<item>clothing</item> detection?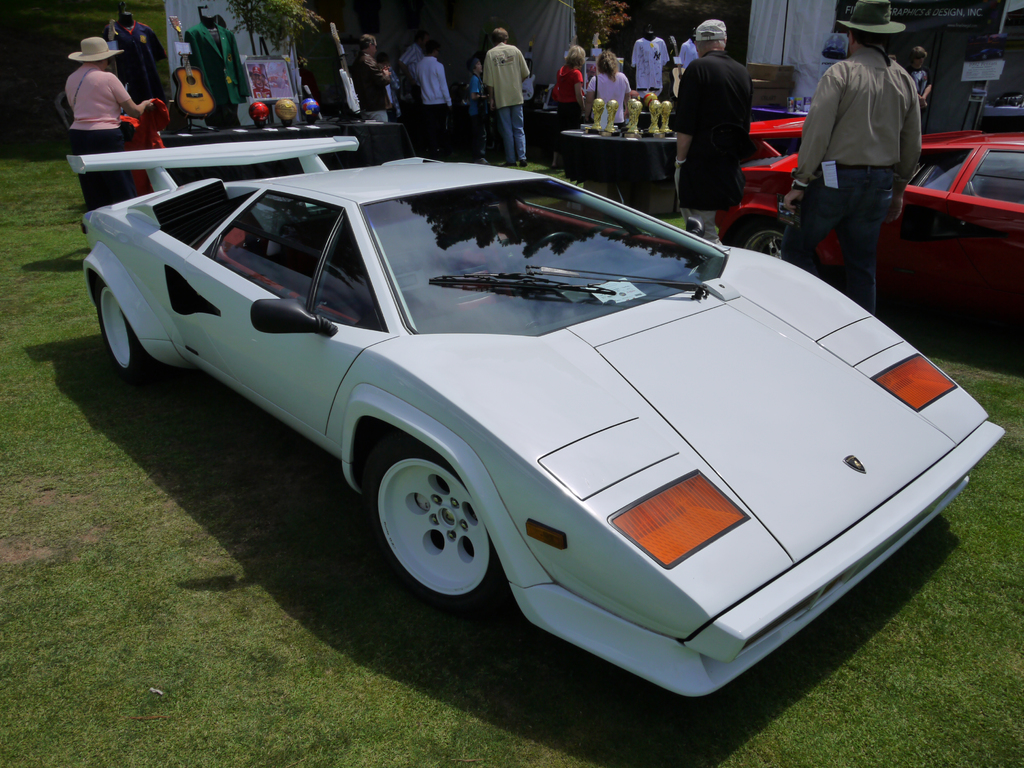
(left=552, top=60, right=584, bottom=147)
